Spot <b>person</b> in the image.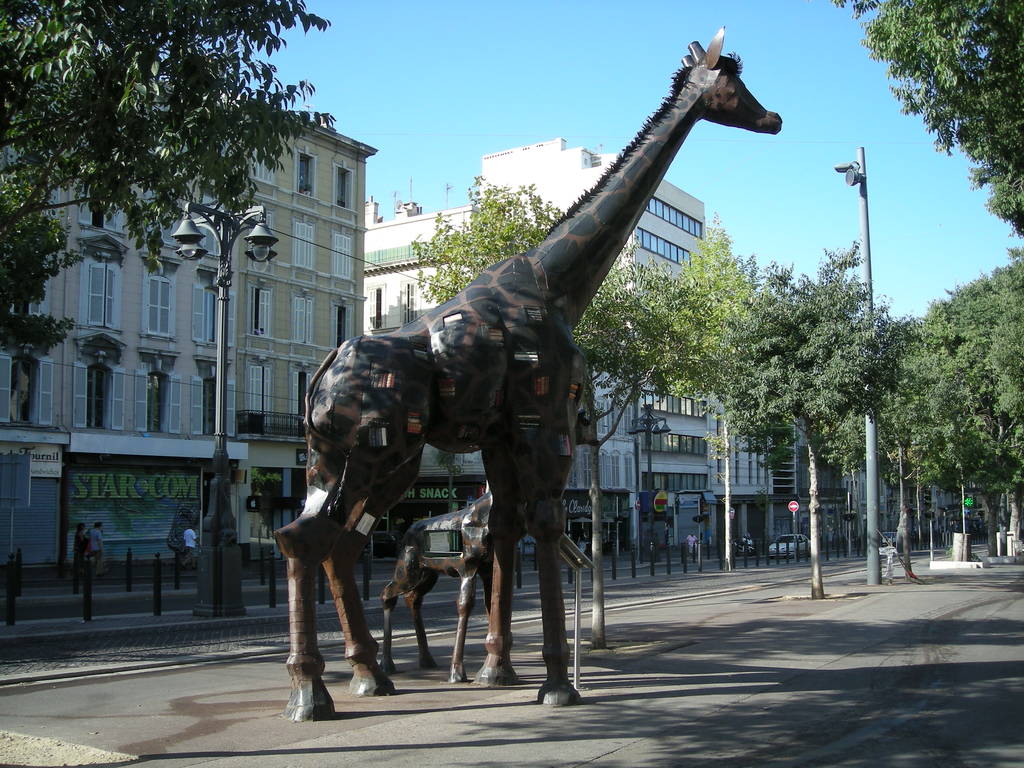
<b>person</b> found at crop(86, 525, 107, 566).
